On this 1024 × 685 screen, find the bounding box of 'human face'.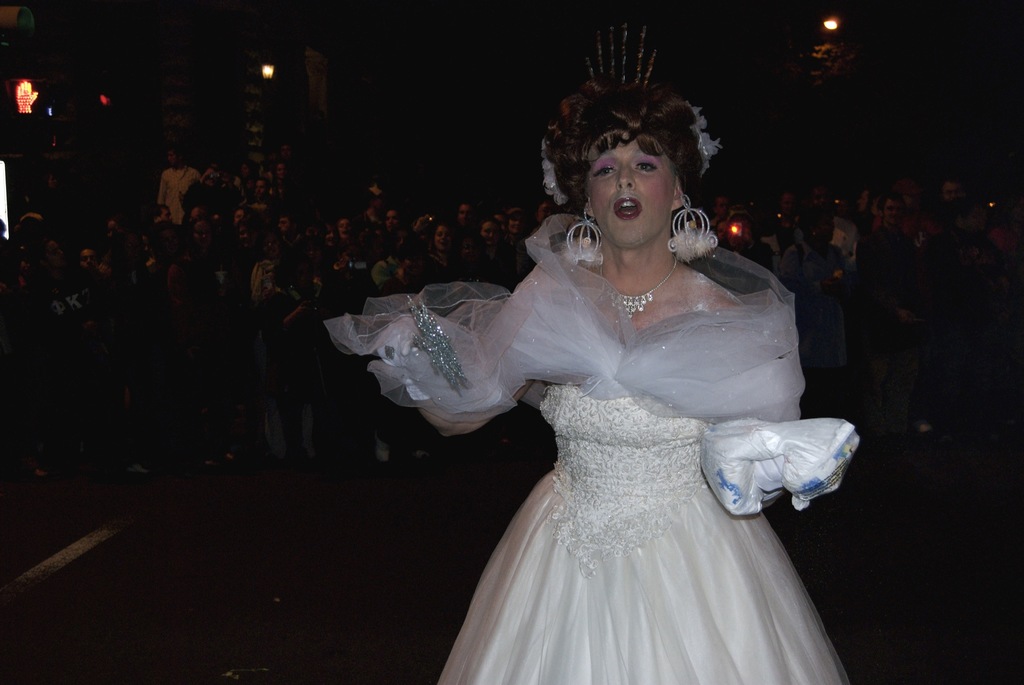
Bounding box: BBox(338, 219, 349, 238).
